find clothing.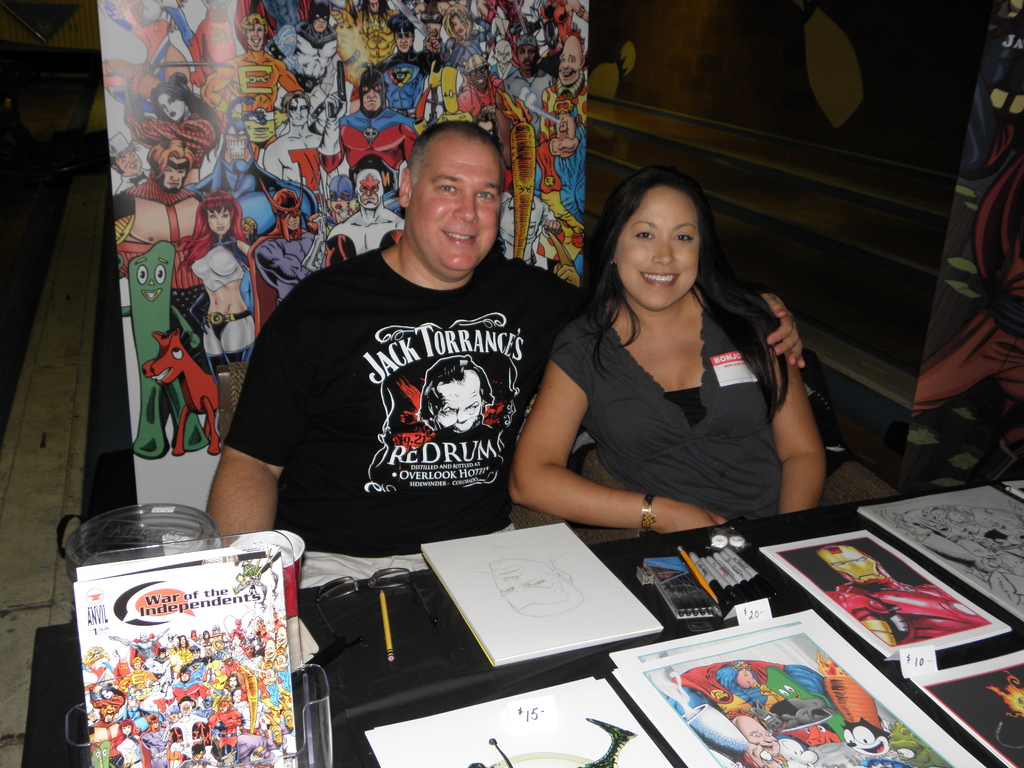
{"x1": 548, "y1": 283, "x2": 780, "y2": 521}.
